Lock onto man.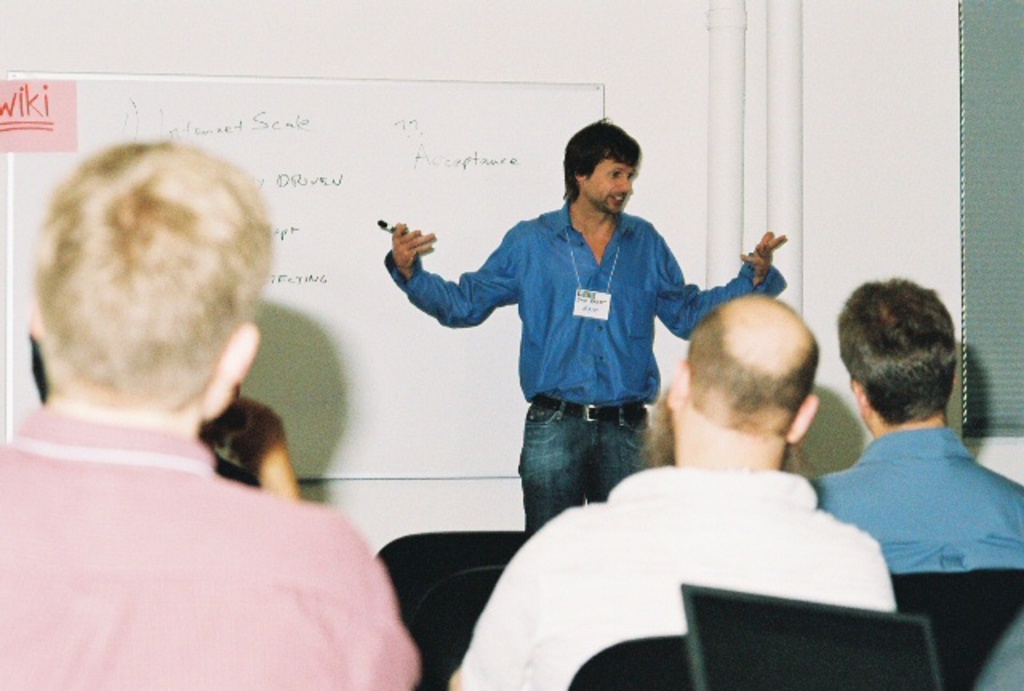
Locked: box=[808, 277, 1022, 571].
